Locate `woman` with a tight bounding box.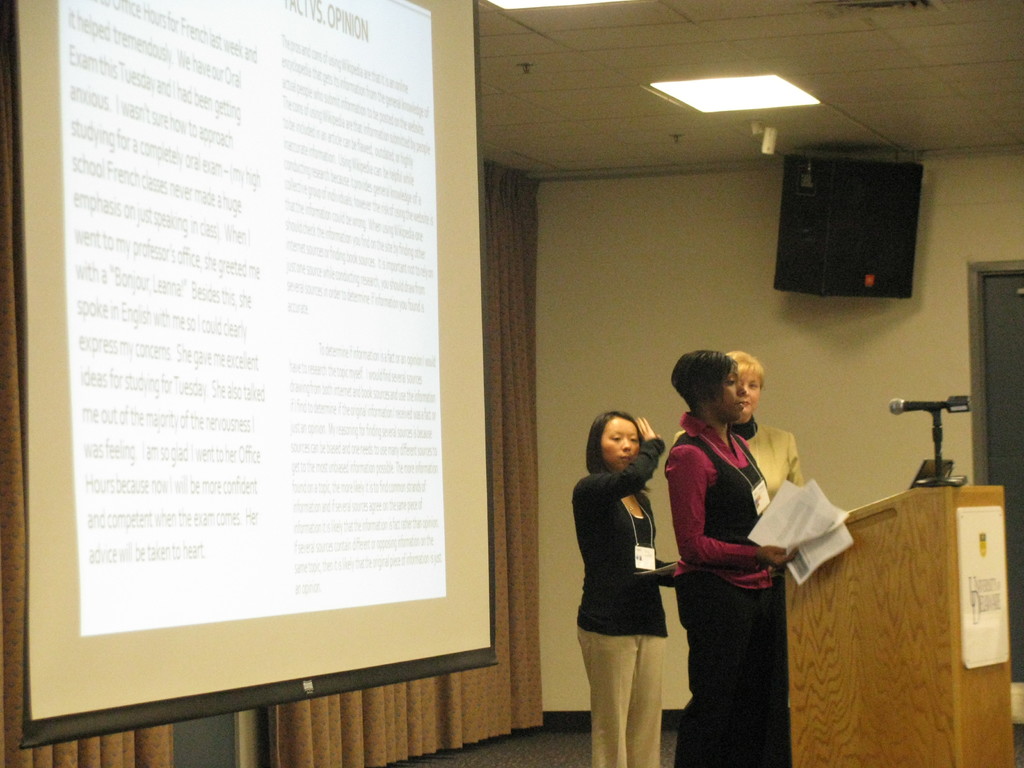
724/348/805/764.
